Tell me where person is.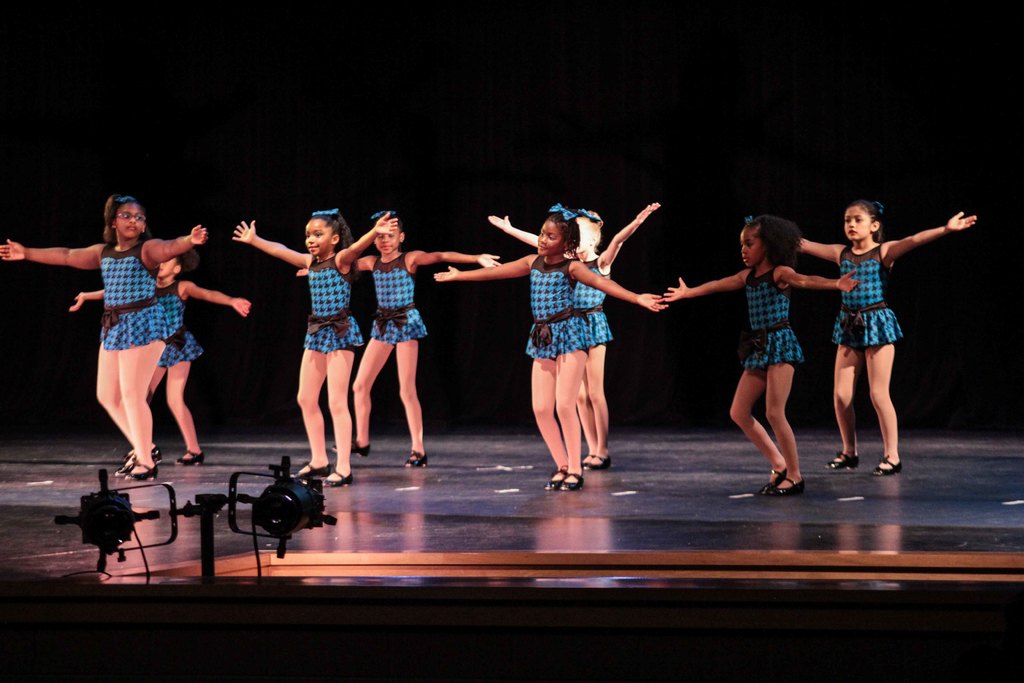
person is at [69, 254, 244, 472].
